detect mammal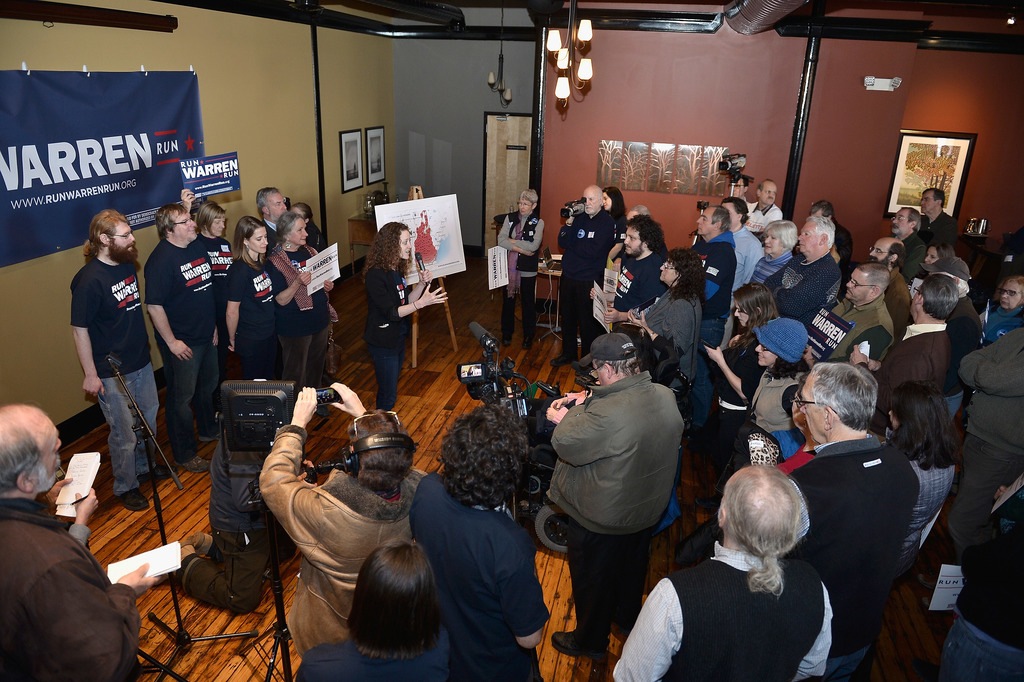
left=924, top=254, right=983, bottom=362
